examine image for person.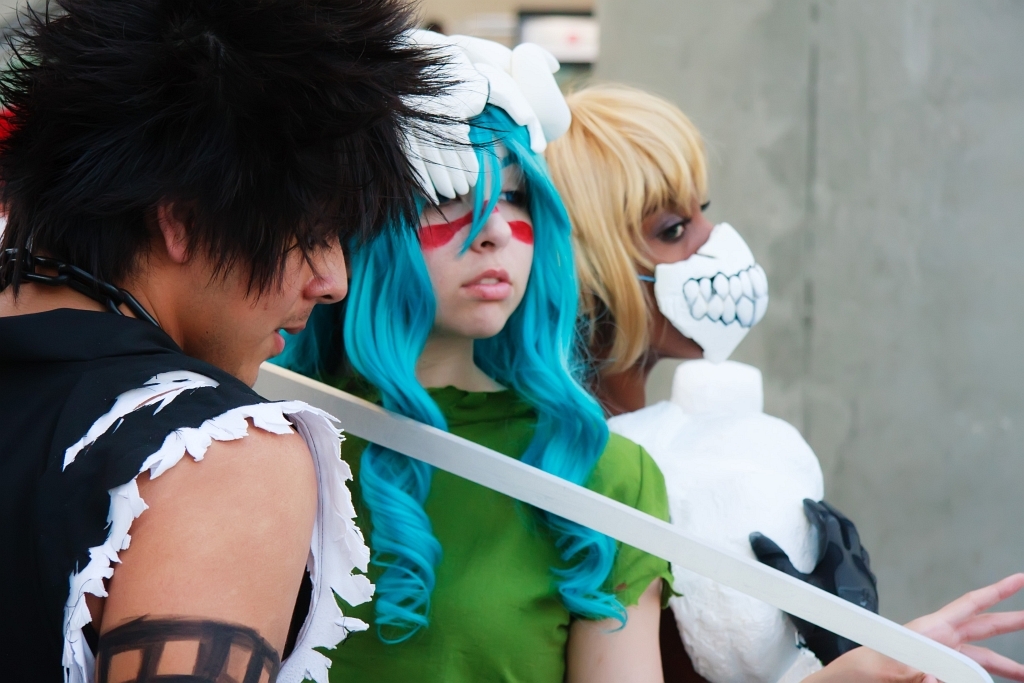
Examination result: (left=546, top=78, right=883, bottom=682).
